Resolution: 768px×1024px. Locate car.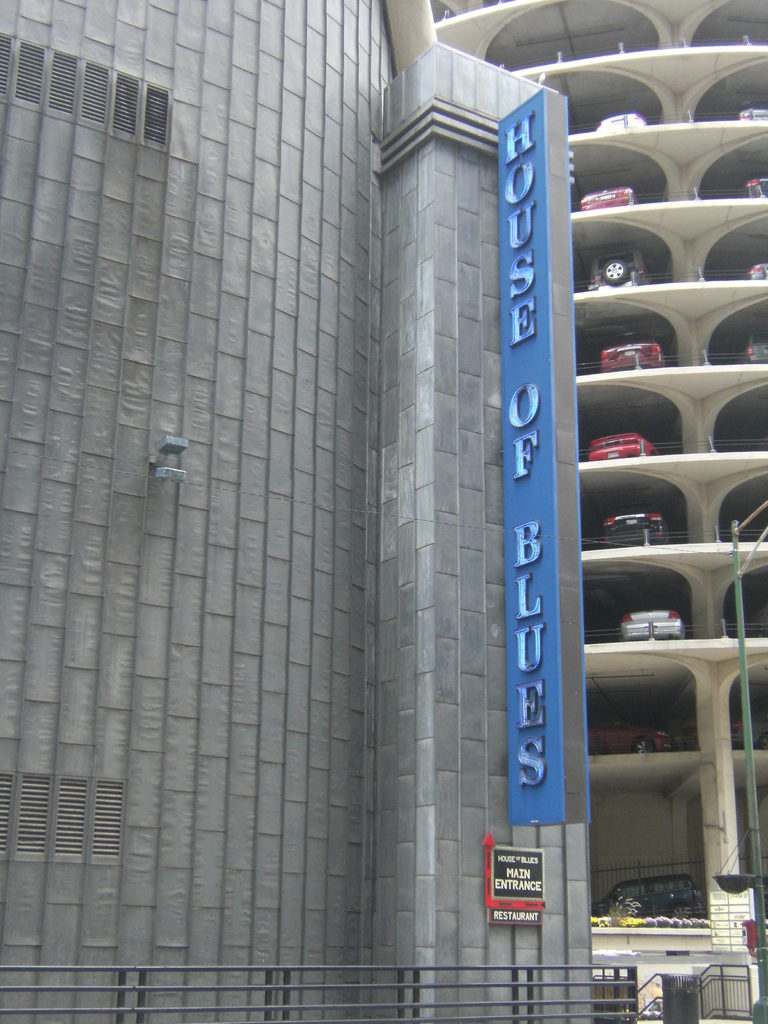
[x1=598, y1=511, x2=668, y2=550].
